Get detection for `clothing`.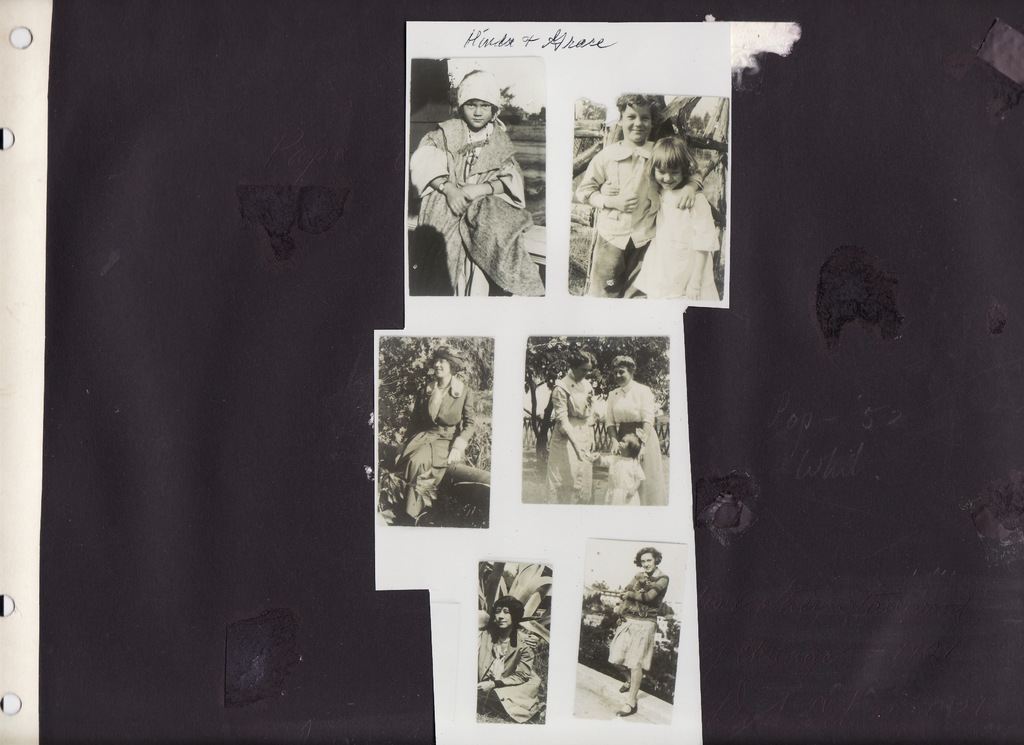
Detection: (x1=623, y1=563, x2=669, y2=619).
